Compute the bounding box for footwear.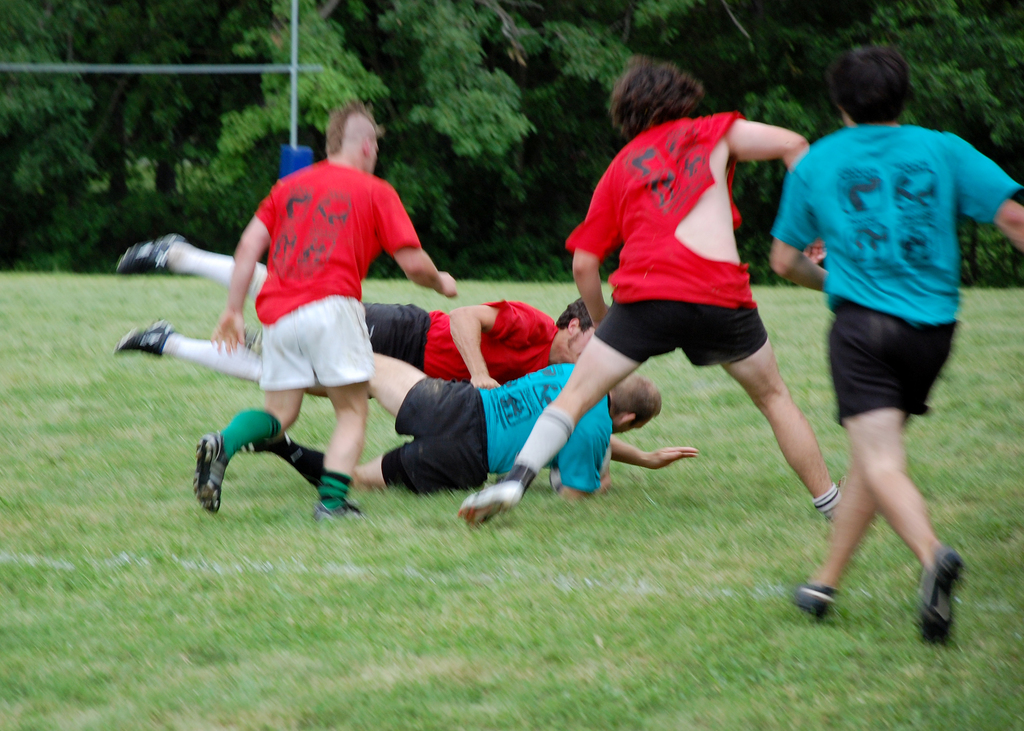
l=782, t=570, r=831, b=622.
